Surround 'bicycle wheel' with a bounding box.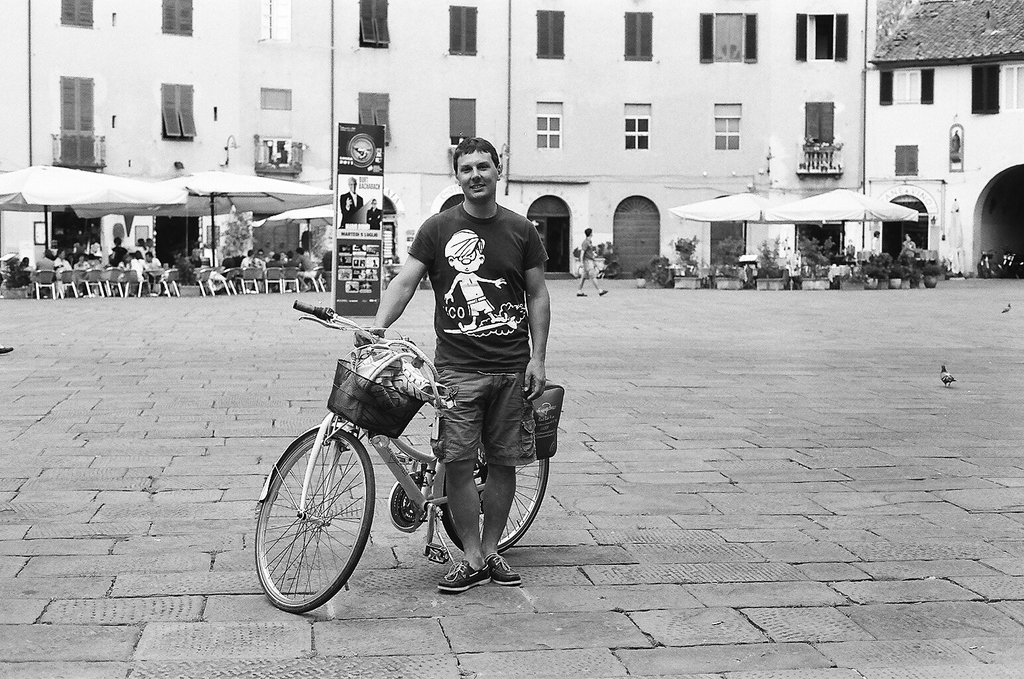
[left=255, top=430, right=375, bottom=615].
